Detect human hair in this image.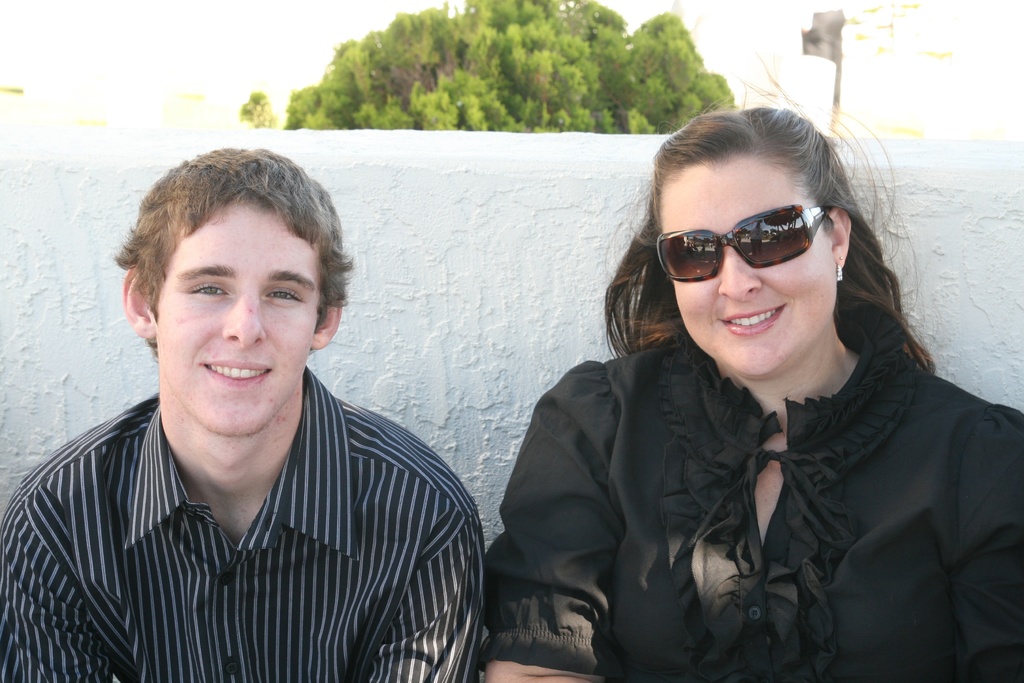
Detection: {"x1": 109, "y1": 140, "x2": 354, "y2": 402}.
